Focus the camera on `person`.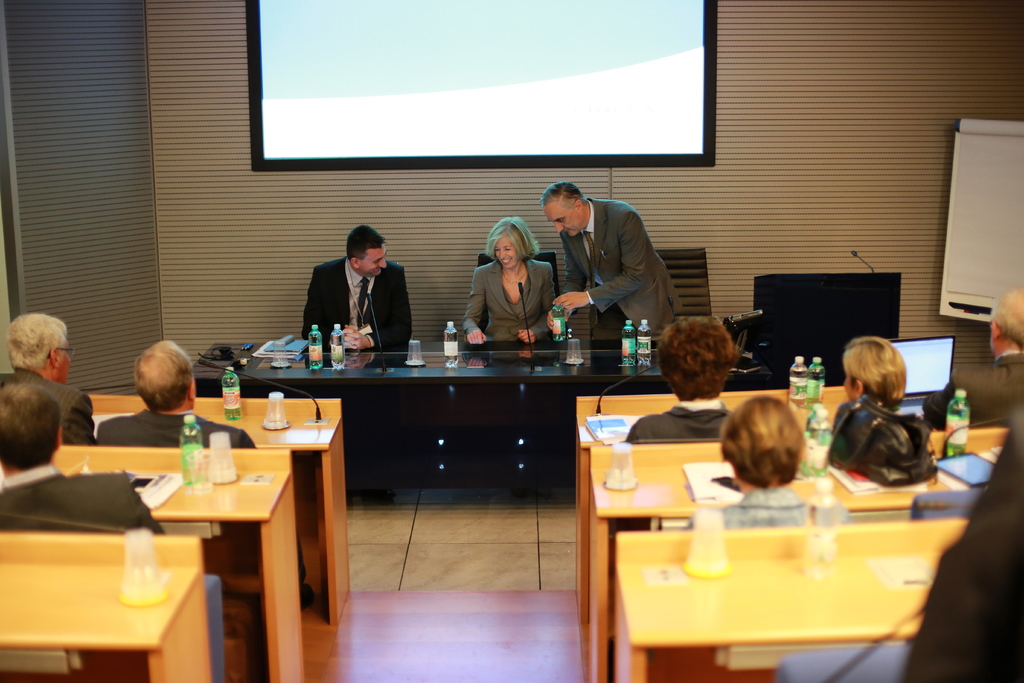
Focus region: <box>0,378,166,536</box>.
